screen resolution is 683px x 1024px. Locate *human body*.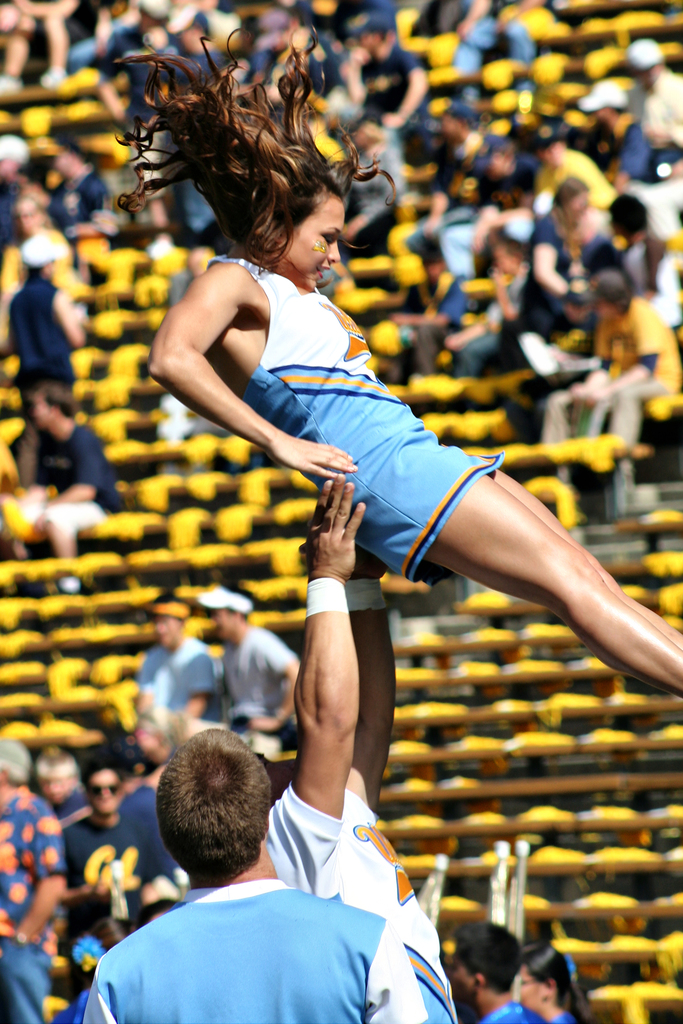
bbox=(0, 278, 96, 404).
